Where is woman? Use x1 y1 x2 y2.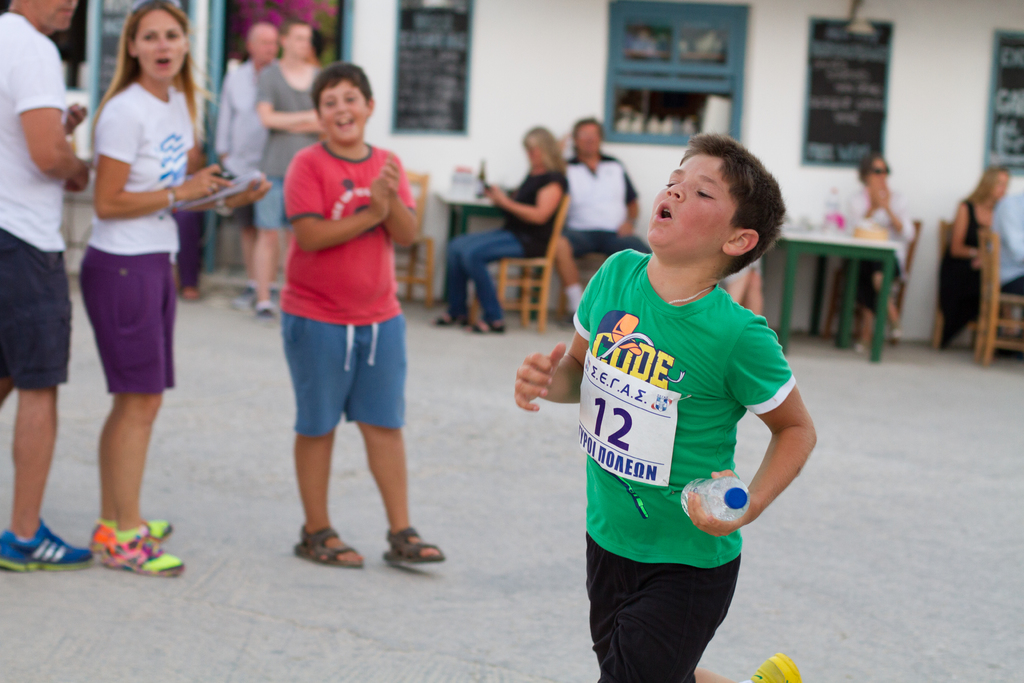
934 163 1010 347.
